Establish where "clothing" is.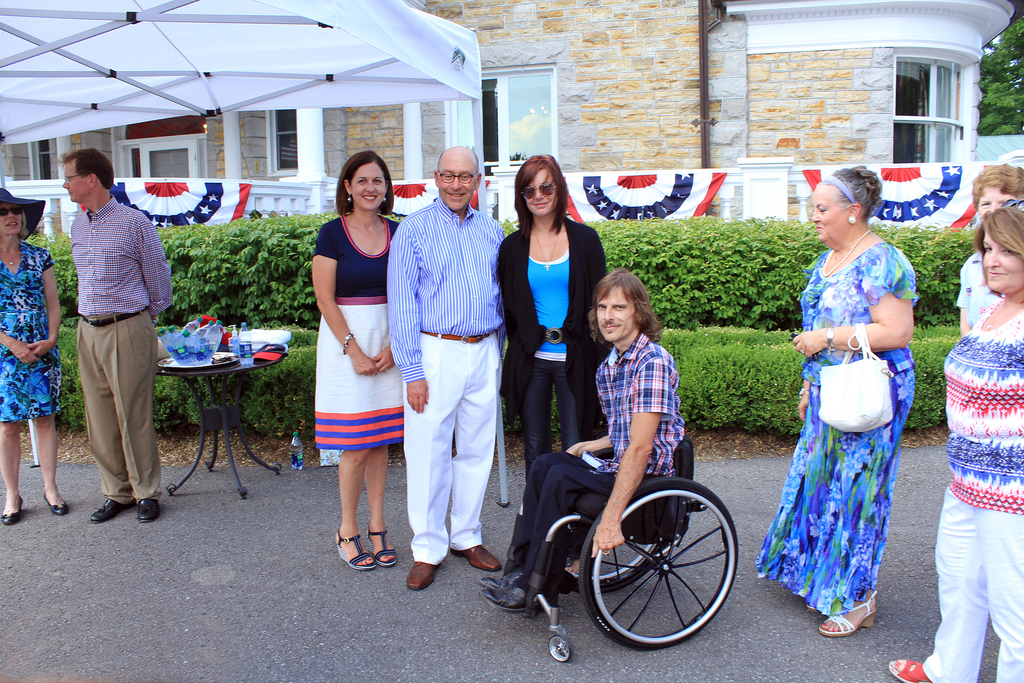
Established at Rect(916, 303, 1023, 682).
